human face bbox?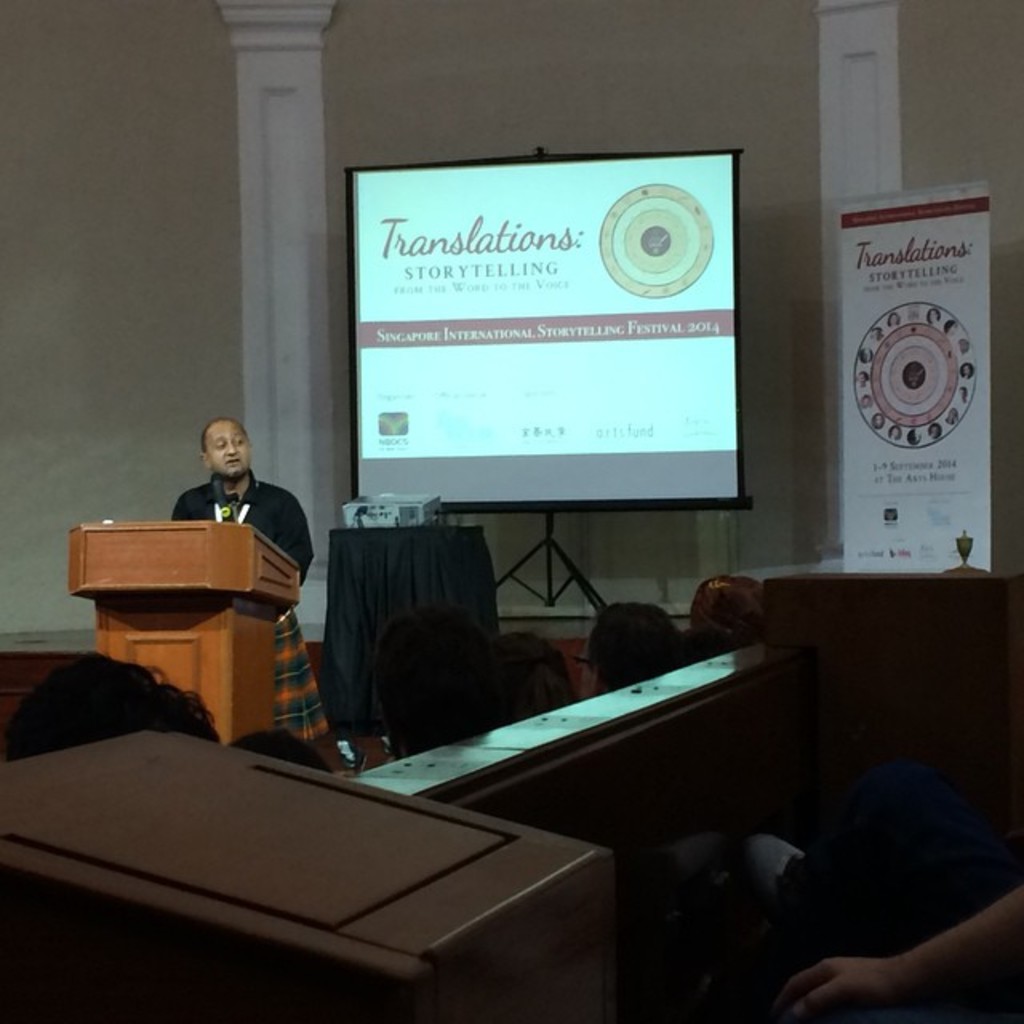
<bbox>206, 422, 251, 475</bbox>
